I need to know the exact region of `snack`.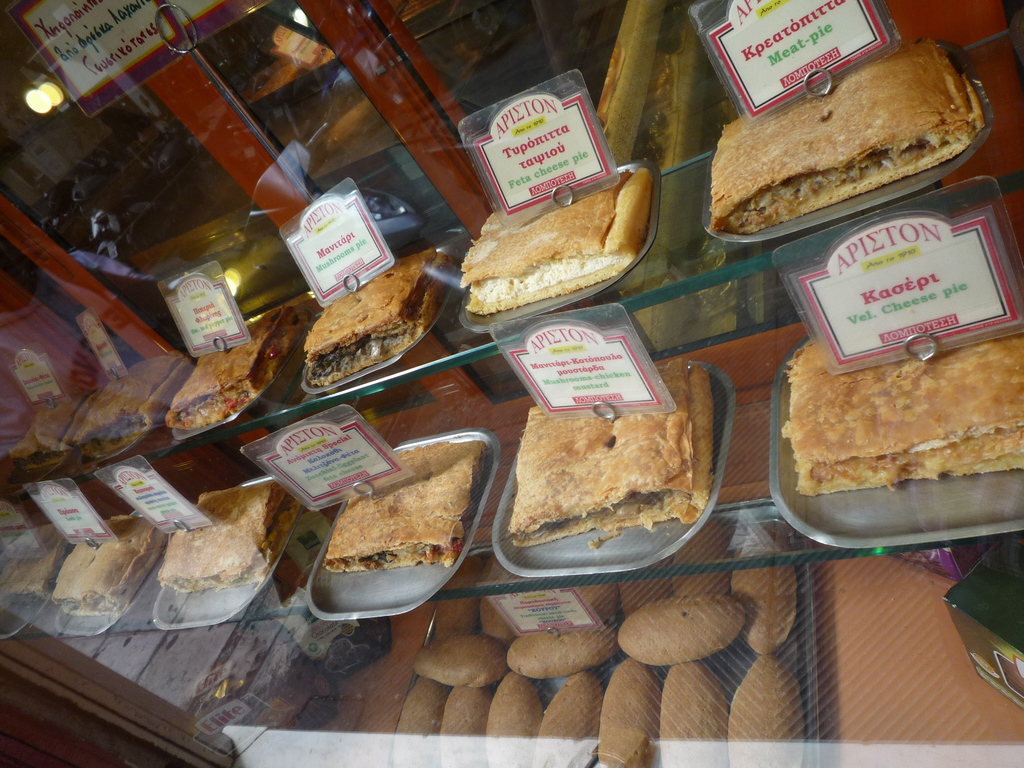
Region: 300, 254, 453, 388.
